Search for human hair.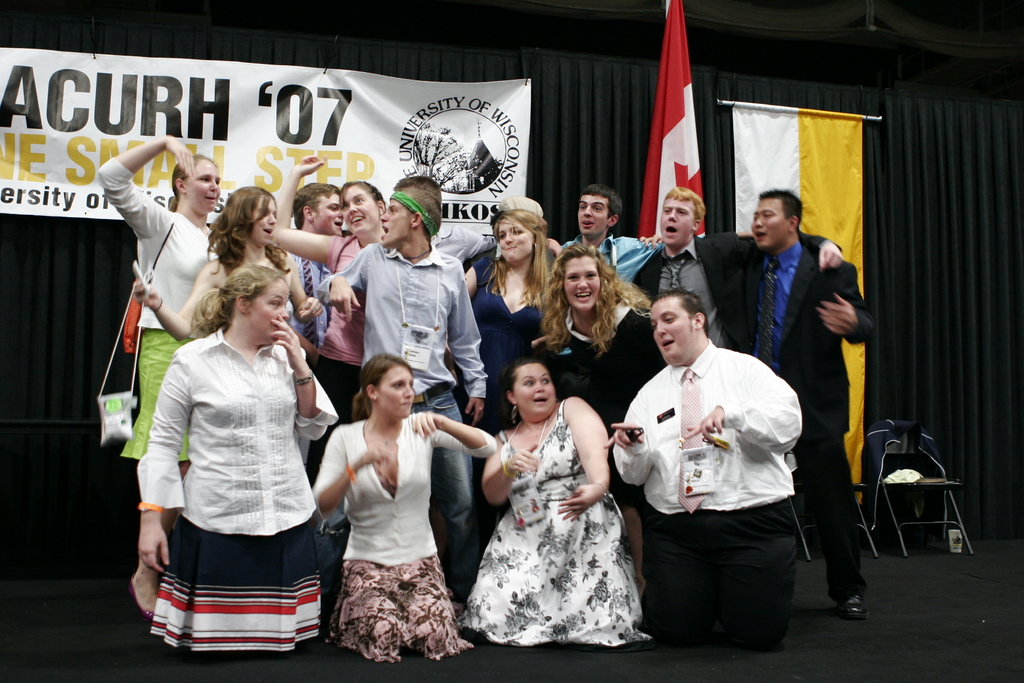
Found at [200, 177, 273, 277].
